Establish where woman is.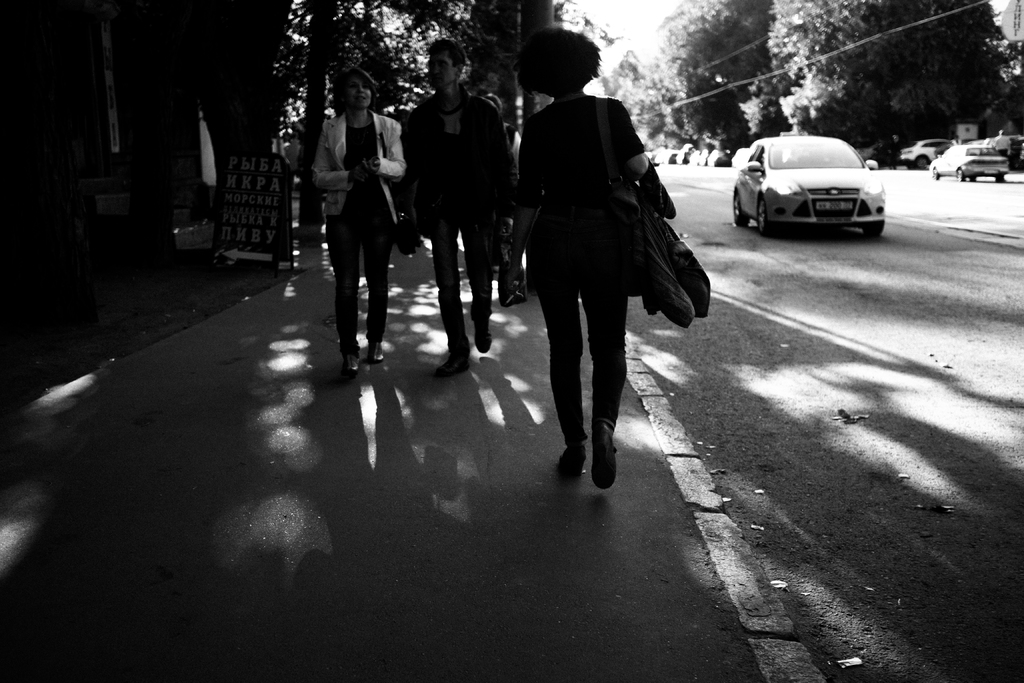
Established at 310 70 407 374.
